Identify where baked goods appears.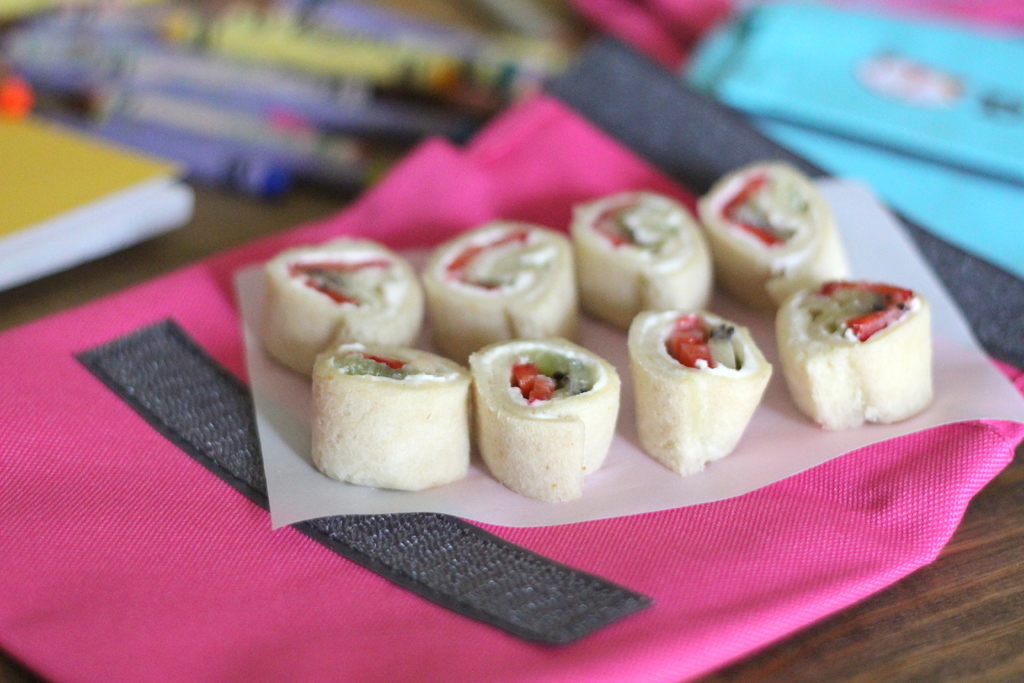
Appears at locate(314, 343, 472, 490).
